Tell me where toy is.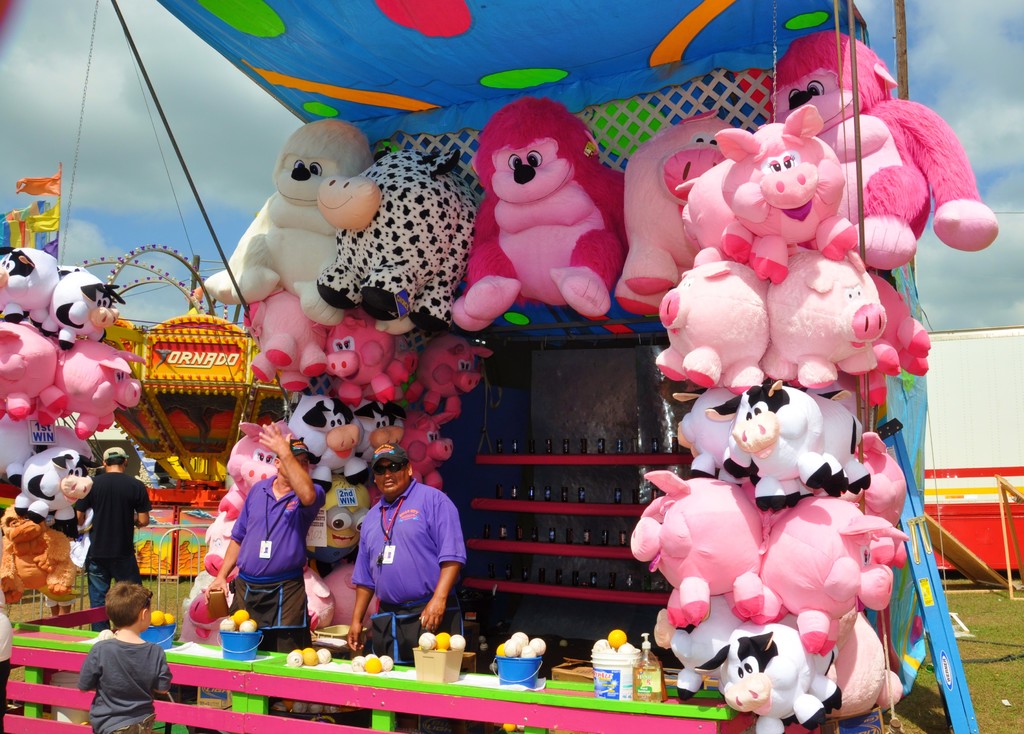
toy is at 204:118:375:327.
